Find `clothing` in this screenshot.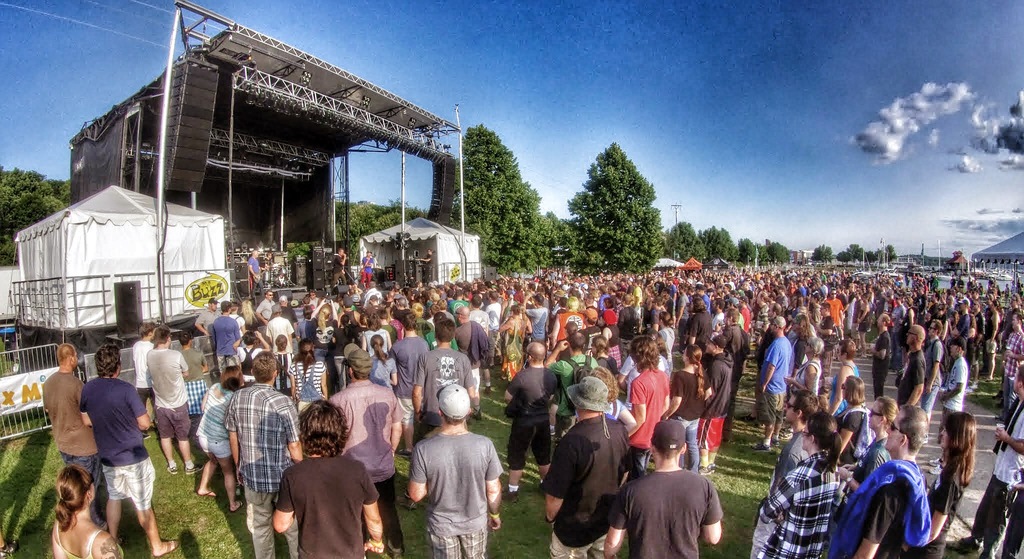
The bounding box for `clothing` is BBox(616, 308, 643, 352).
